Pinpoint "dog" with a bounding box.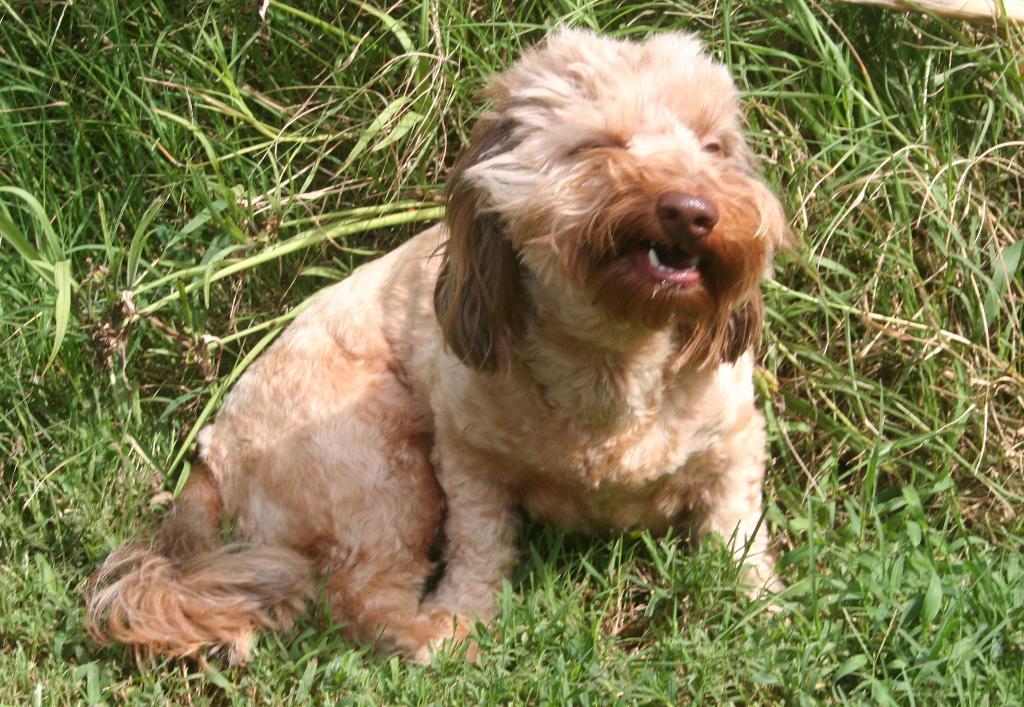
box(69, 22, 801, 656).
